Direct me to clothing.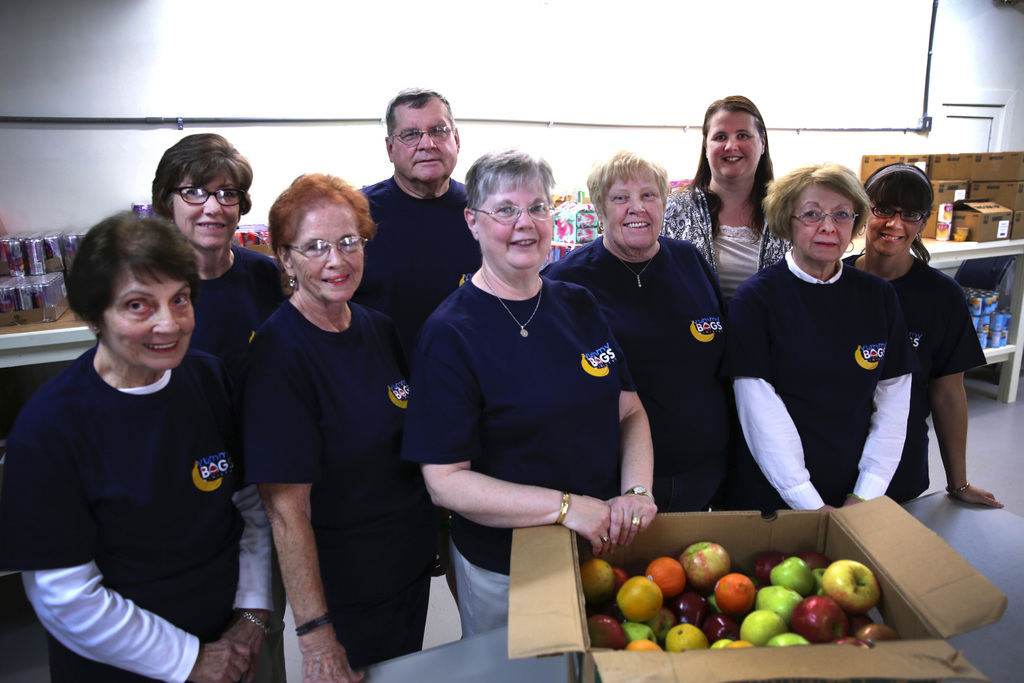
Direction: [x1=12, y1=288, x2=252, y2=675].
